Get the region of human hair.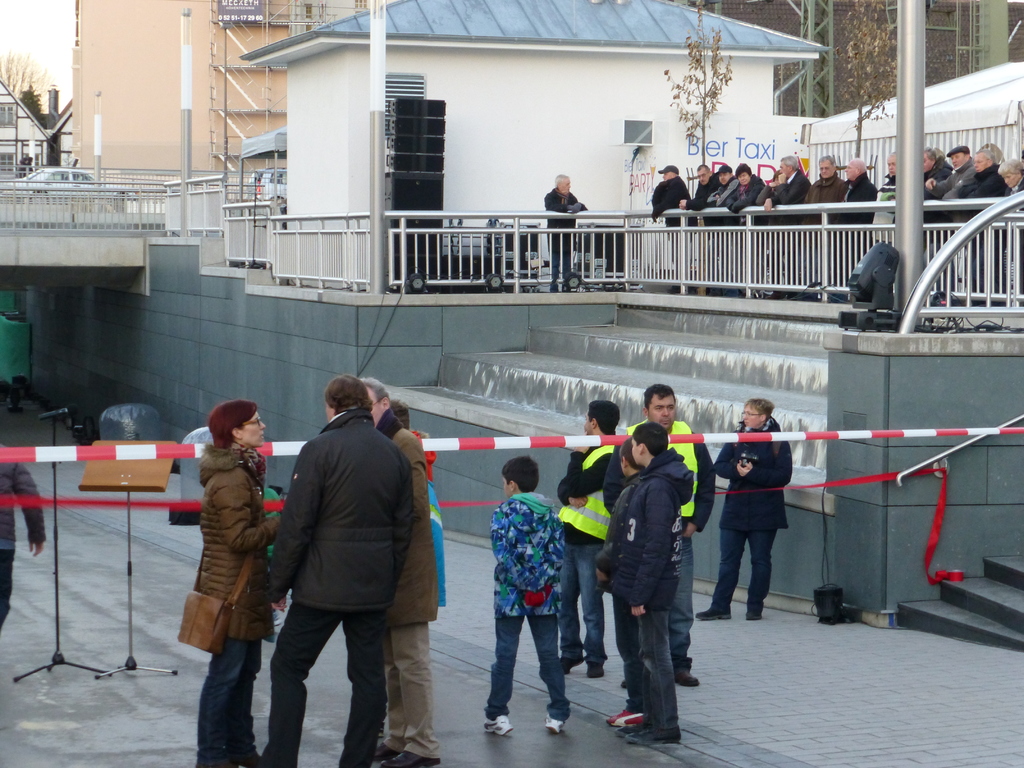
(975, 147, 1002, 163).
